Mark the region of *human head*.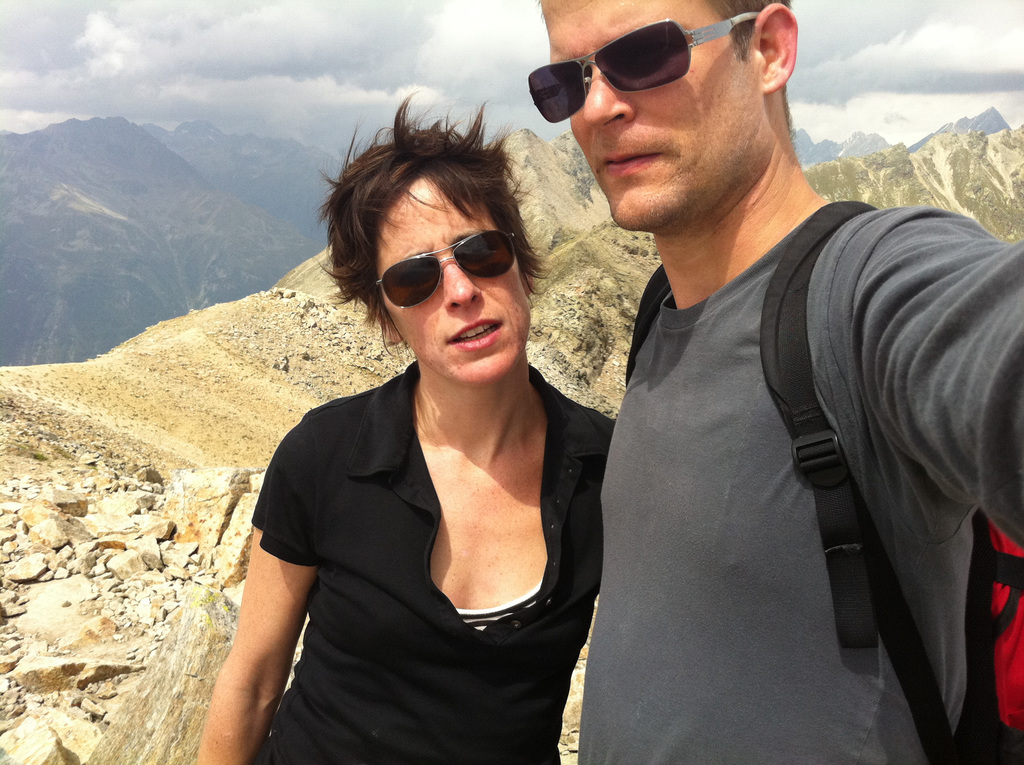
Region: {"left": 323, "top": 112, "right": 560, "bottom": 399}.
